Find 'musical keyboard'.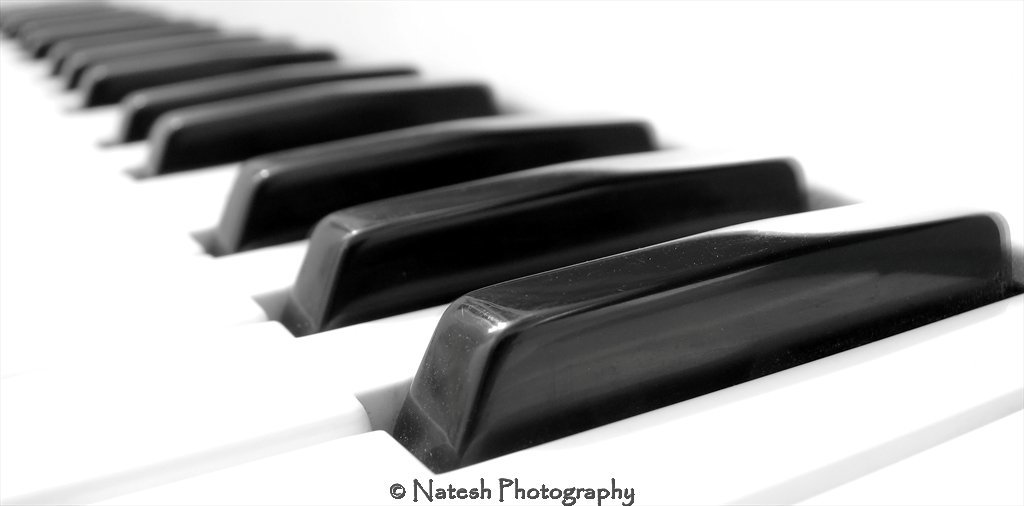
8,2,1023,505.
